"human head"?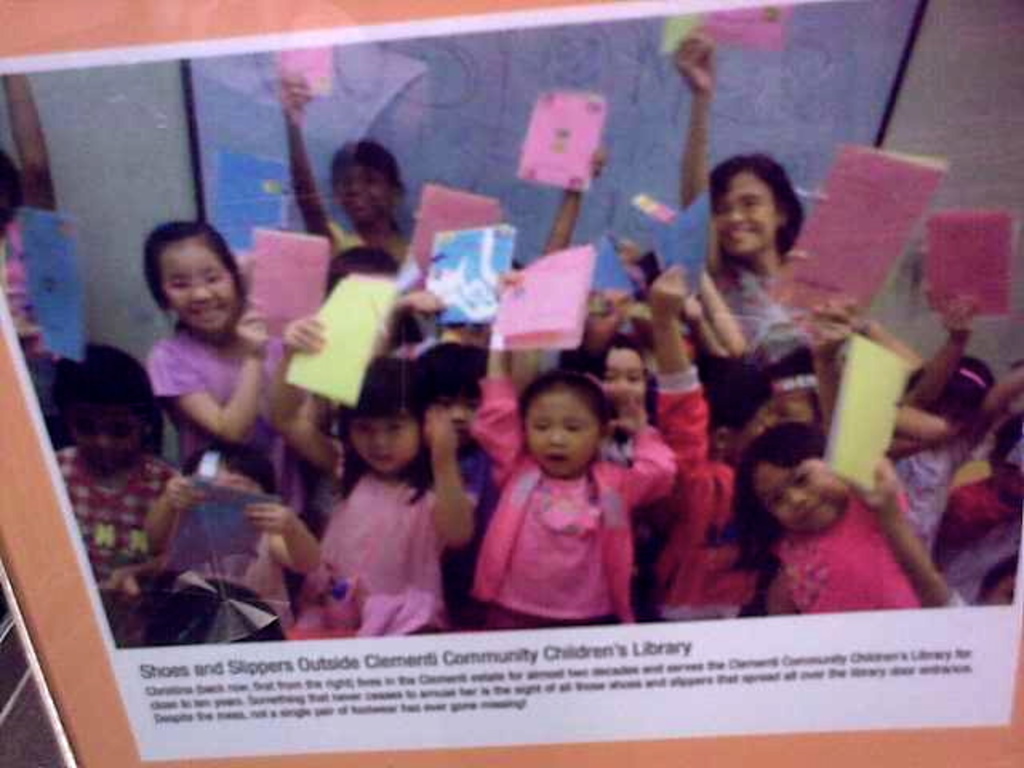
(left=51, top=342, right=155, bottom=464)
